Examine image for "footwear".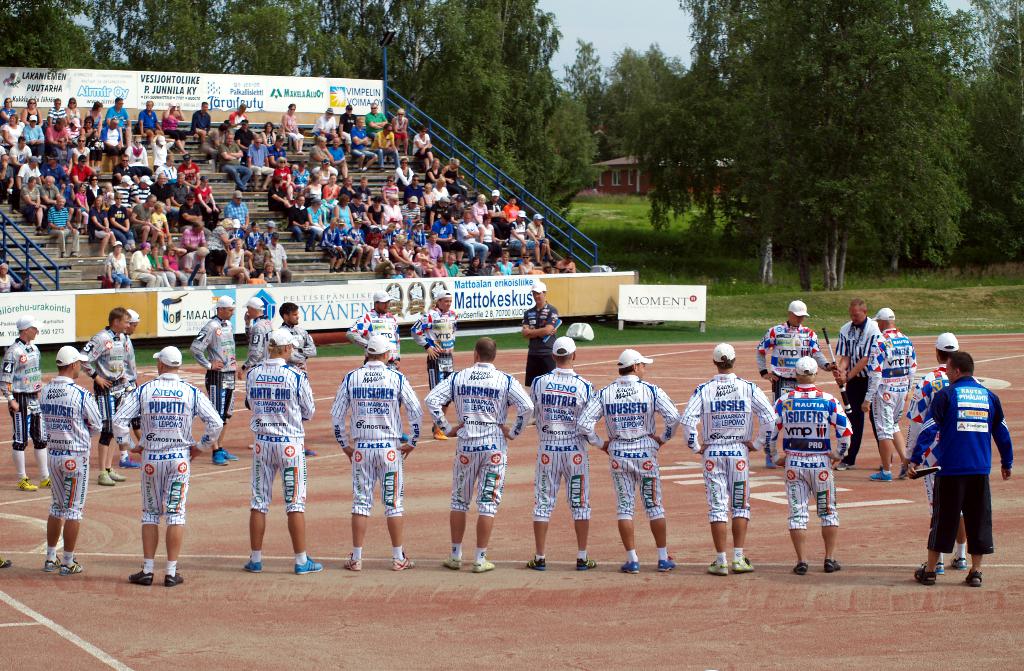
Examination result: left=474, top=555, right=494, bottom=574.
